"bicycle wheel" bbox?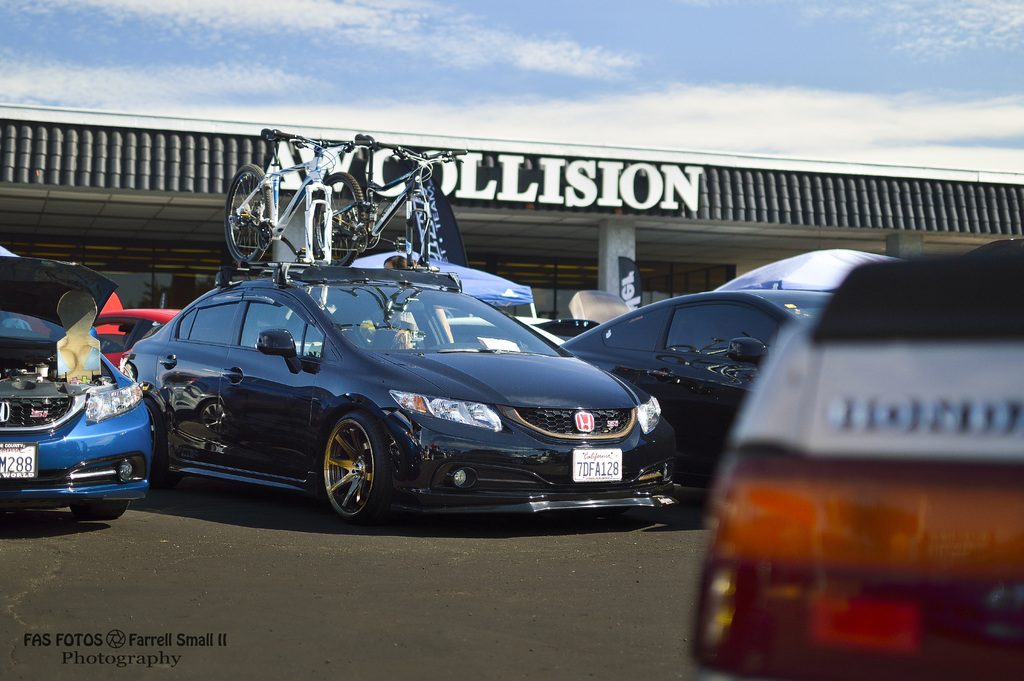
pyautogui.locateOnScreen(319, 174, 368, 263)
